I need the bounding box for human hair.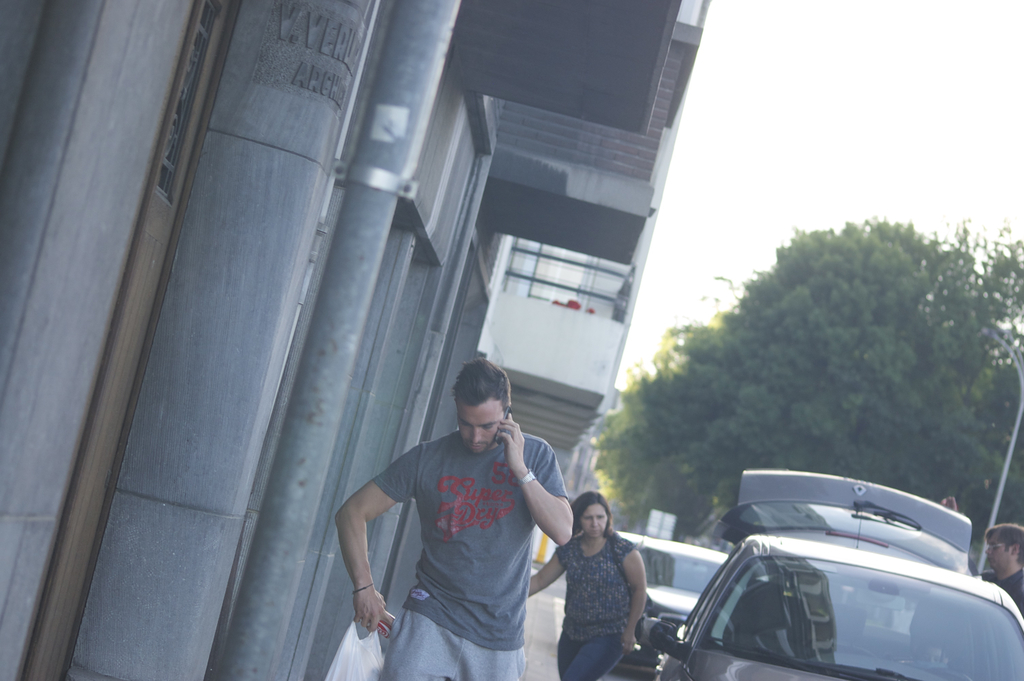
Here it is: {"left": 984, "top": 525, "right": 1023, "bottom": 565}.
